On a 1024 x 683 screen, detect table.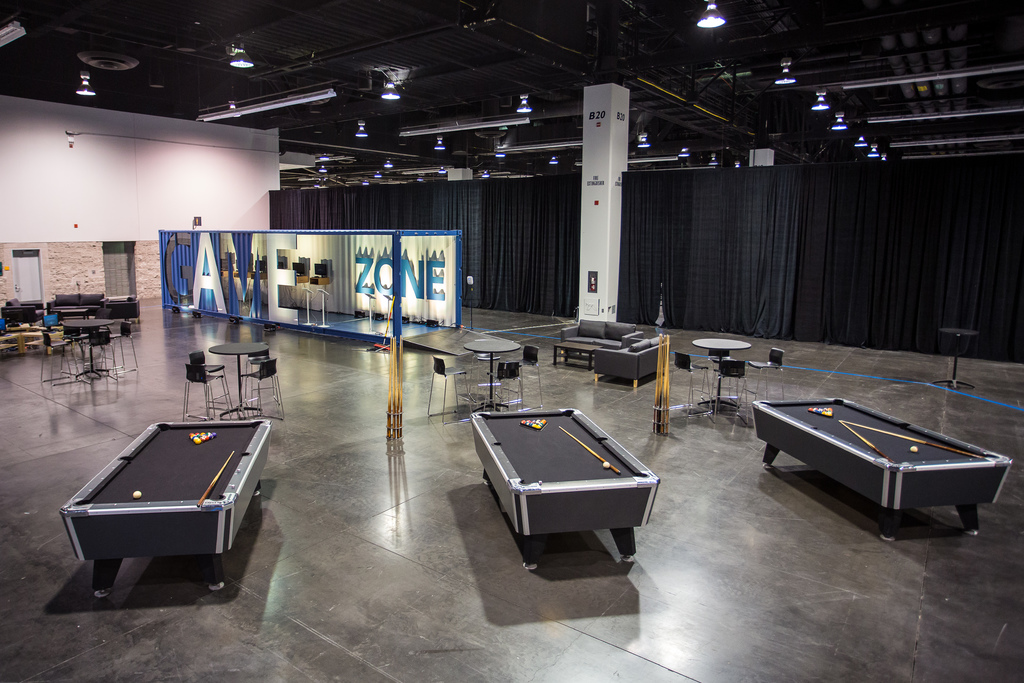
bbox=(471, 401, 656, 577).
